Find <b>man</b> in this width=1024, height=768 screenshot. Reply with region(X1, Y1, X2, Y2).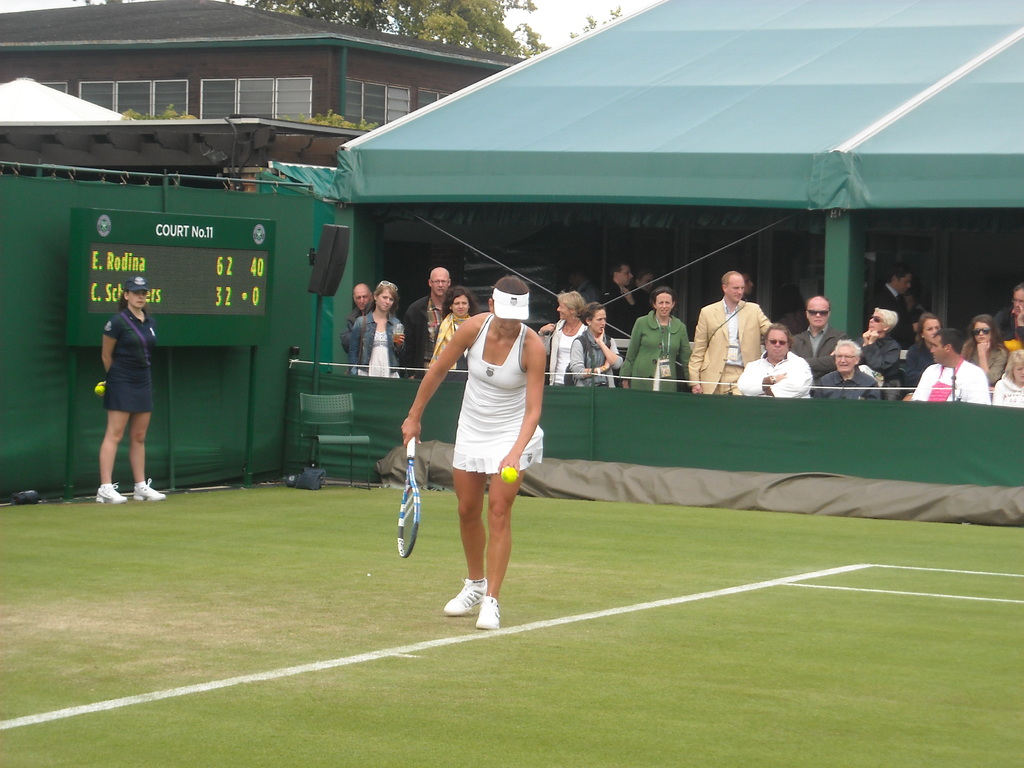
region(909, 321, 990, 408).
